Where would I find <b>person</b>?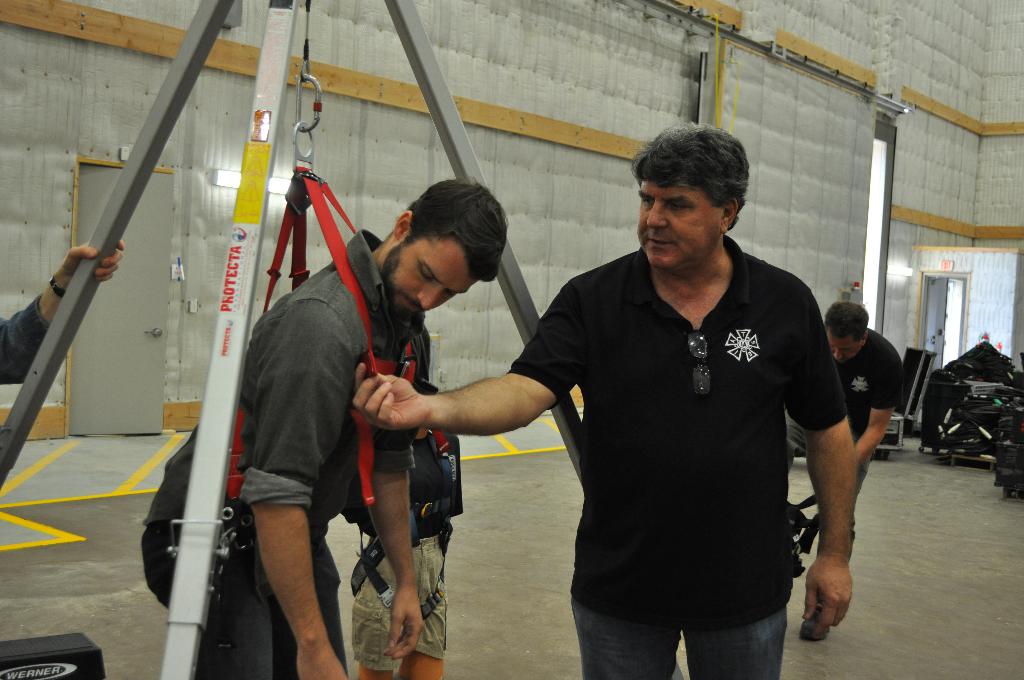
At {"left": 195, "top": 177, "right": 510, "bottom": 679}.
